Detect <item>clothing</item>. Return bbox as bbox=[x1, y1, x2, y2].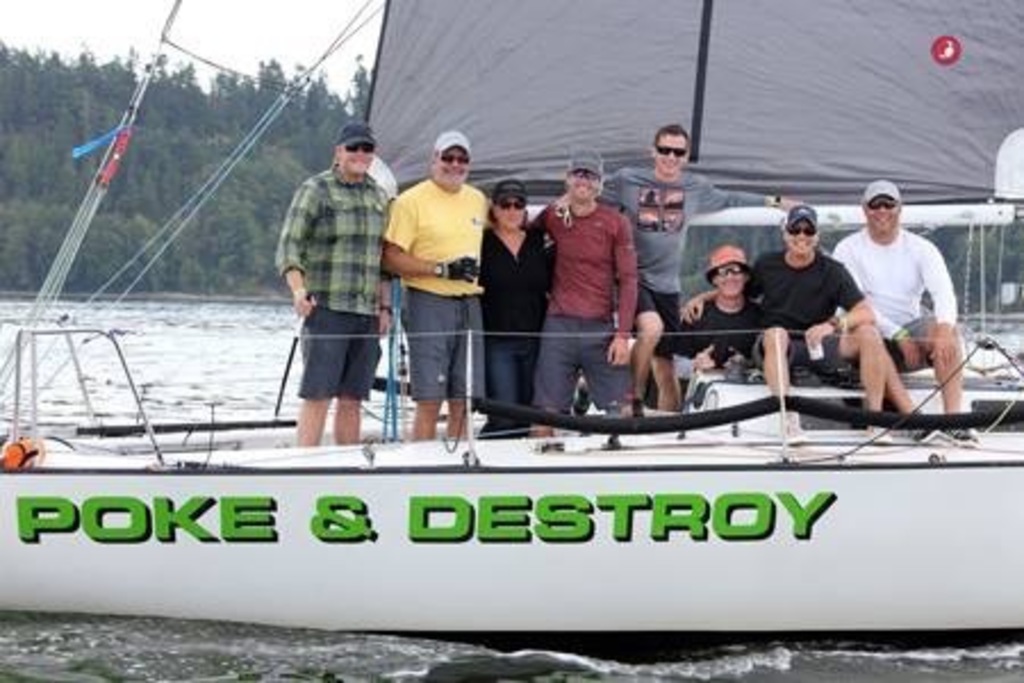
bbox=[840, 194, 967, 401].
